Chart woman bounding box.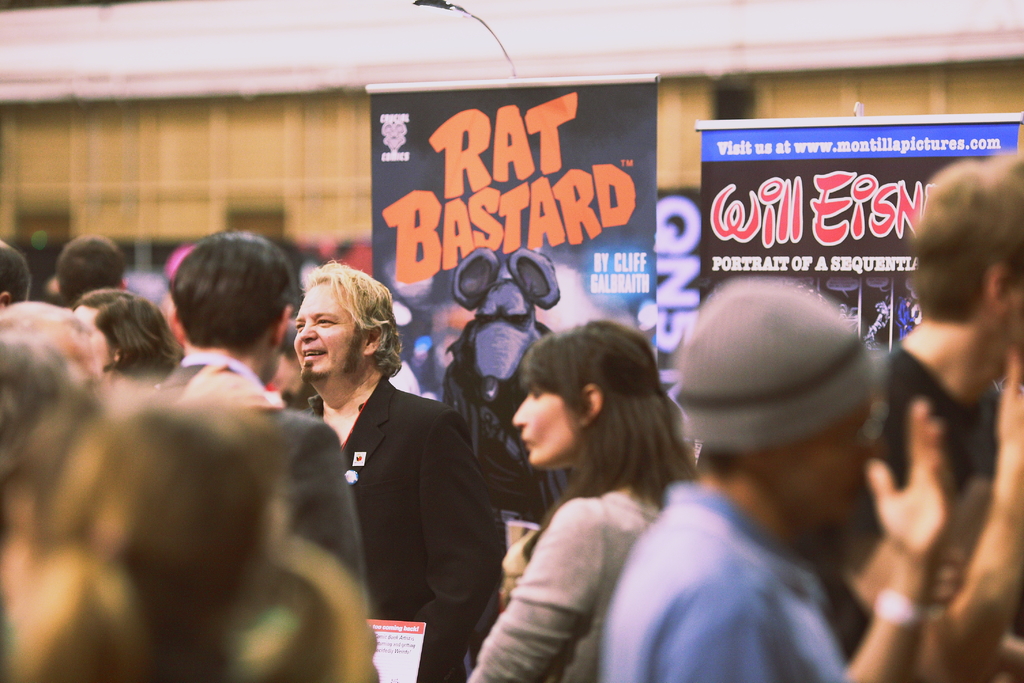
Charted: 268:318:321:412.
